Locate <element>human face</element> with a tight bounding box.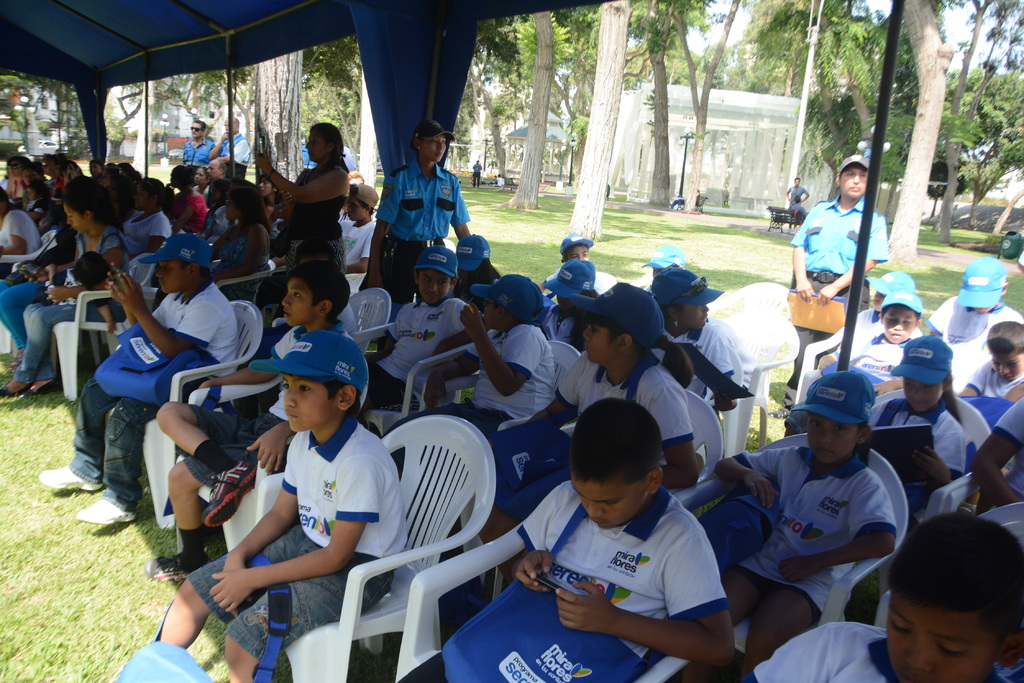
<bbox>223, 118, 236, 134</bbox>.
